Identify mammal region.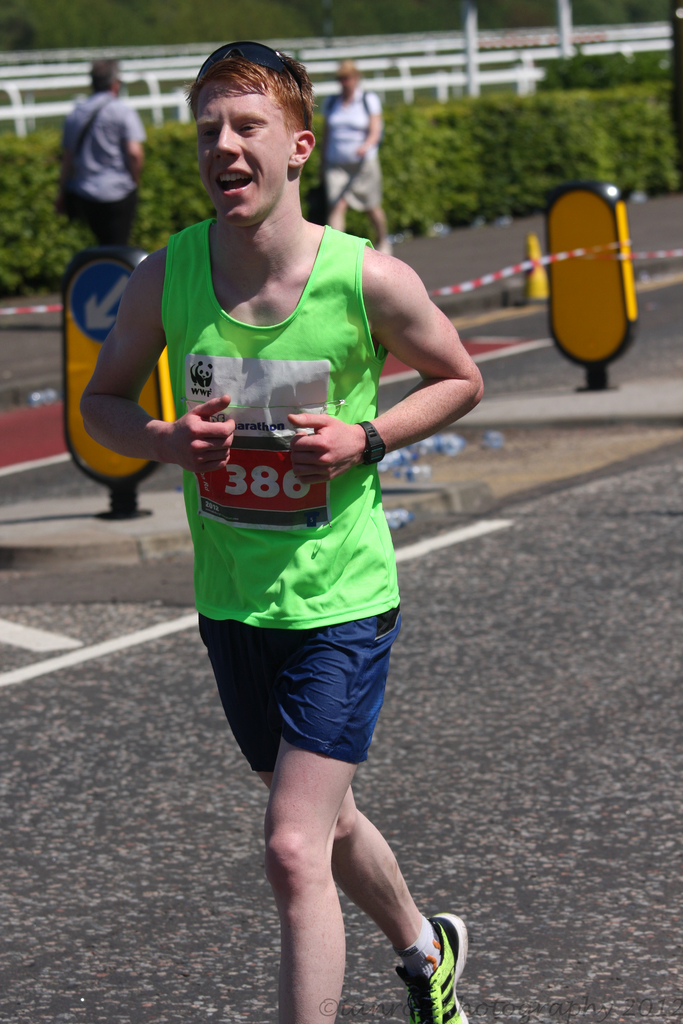
Region: 327 61 387 253.
